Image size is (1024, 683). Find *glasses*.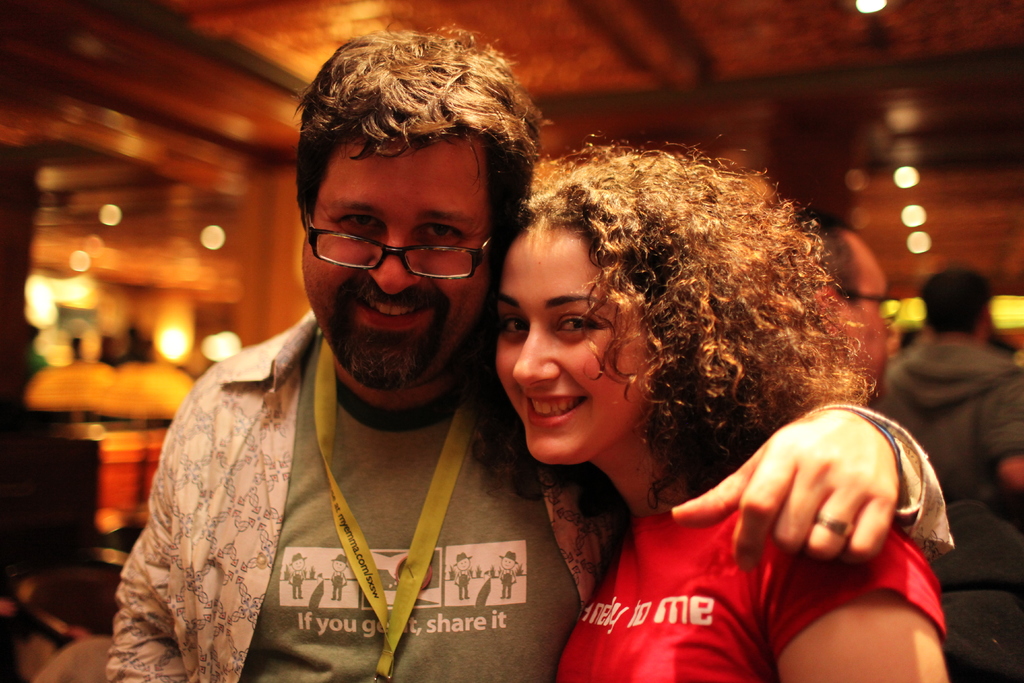
(301, 199, 496, 280).
